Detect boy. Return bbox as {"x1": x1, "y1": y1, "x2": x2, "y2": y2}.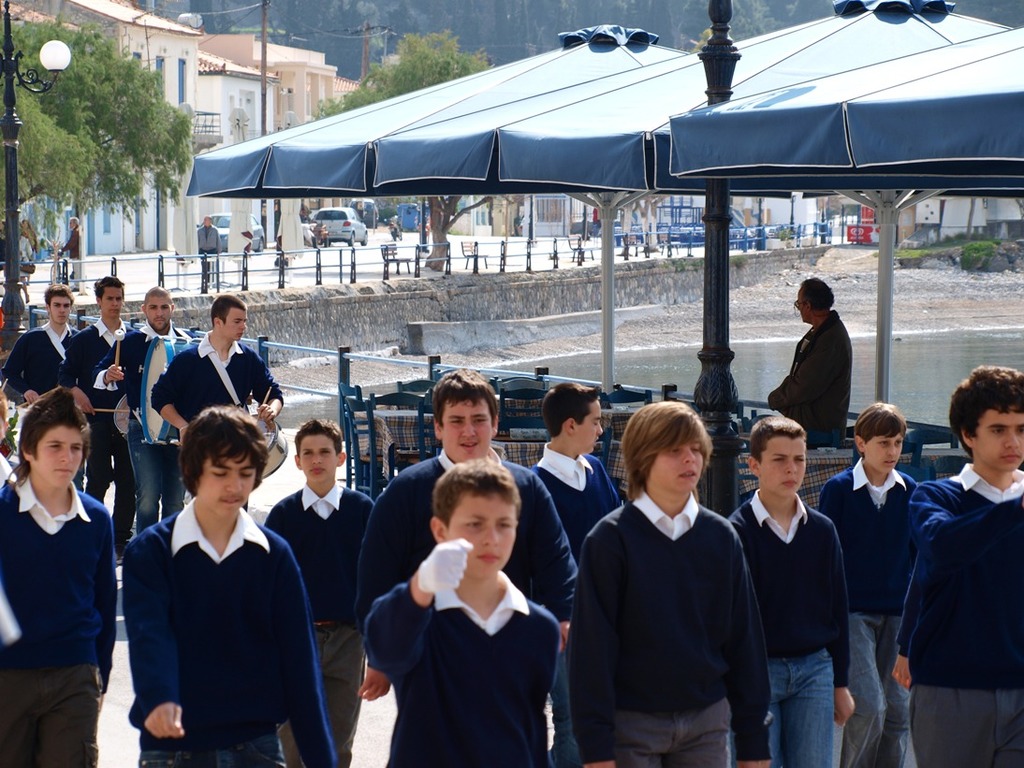
{"x1": 567, "y1": 403, "x2": 770, "y2": 767}.
